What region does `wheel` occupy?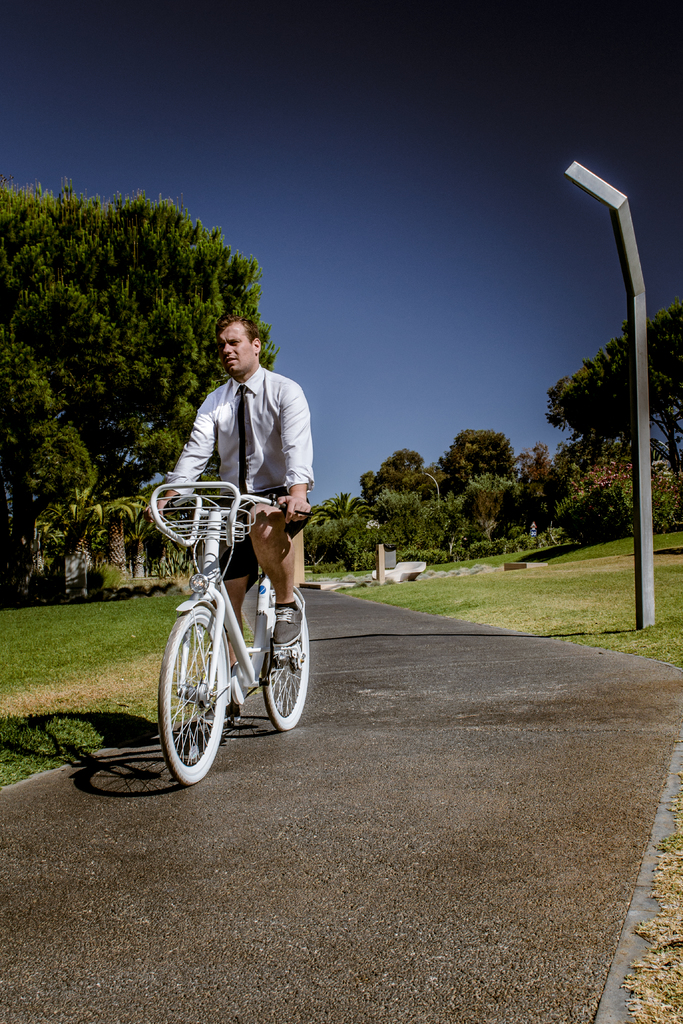
162:593:259:785.
